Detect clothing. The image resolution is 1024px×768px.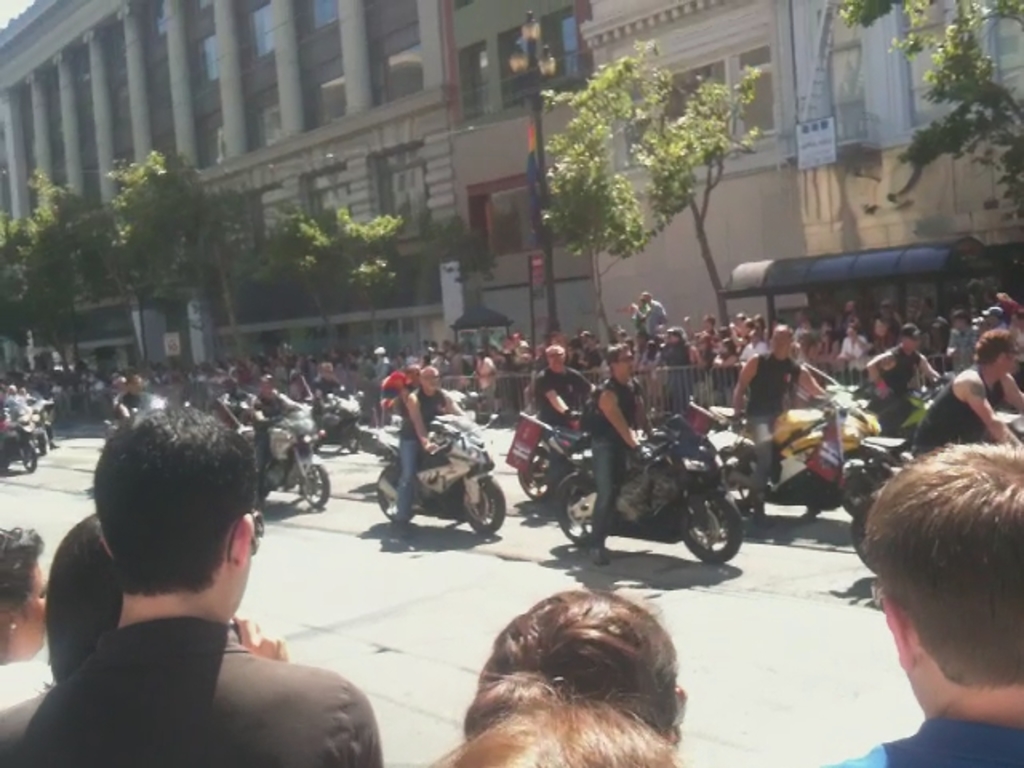
<bbox>634, 301, 666, 342</bbox>.
